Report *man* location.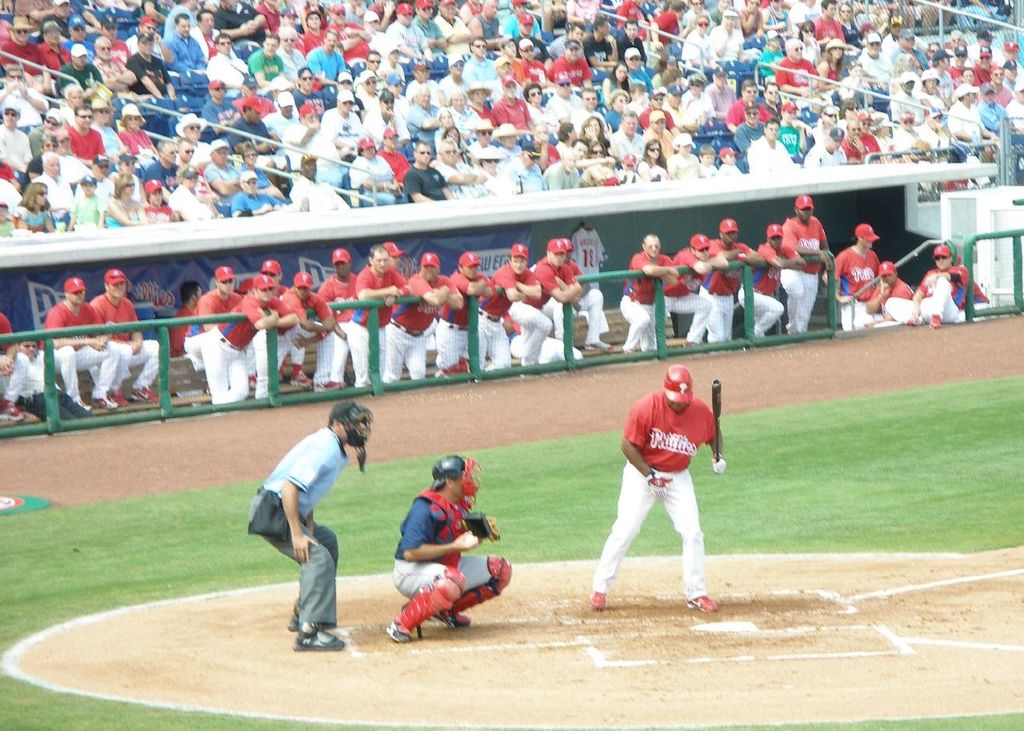
Report: (928, 50, 951, 96).
